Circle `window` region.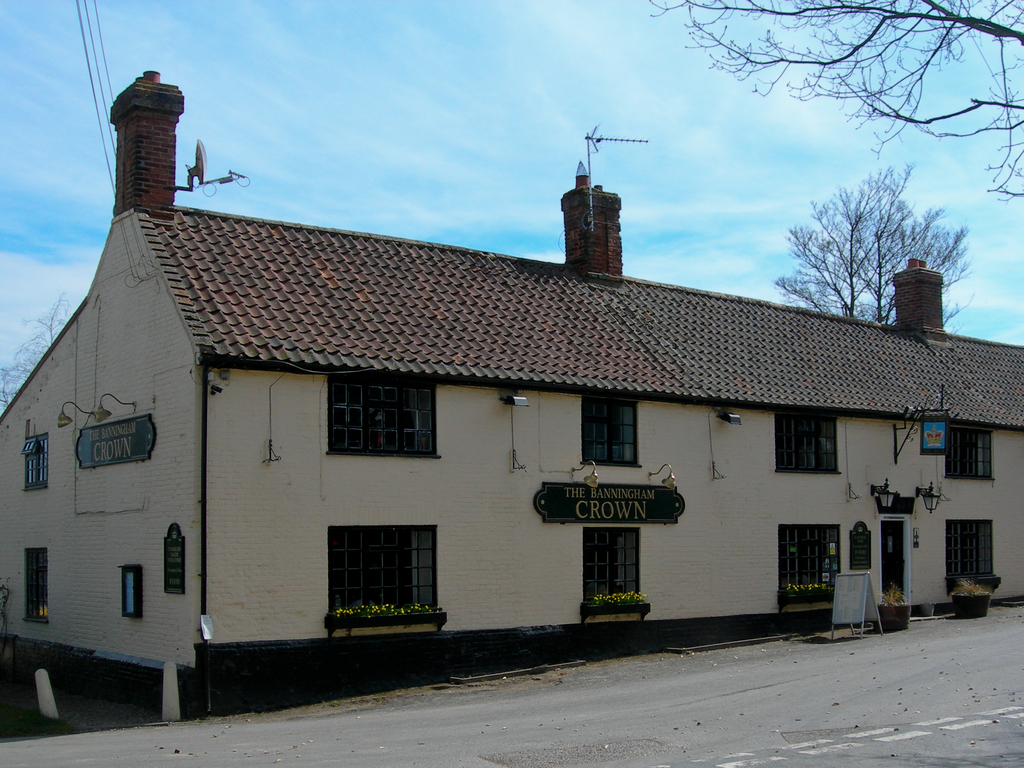
Region: select_region(773, 412, 842, 481).
